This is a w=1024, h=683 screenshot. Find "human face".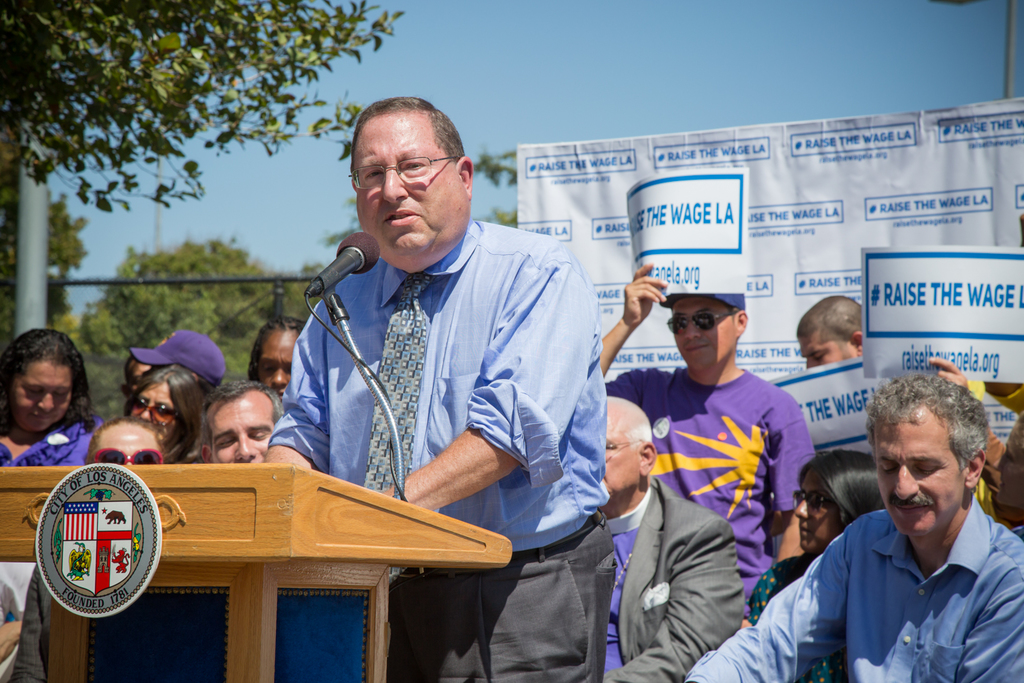
Bounding box: crop(207, 393, 274, 467).
